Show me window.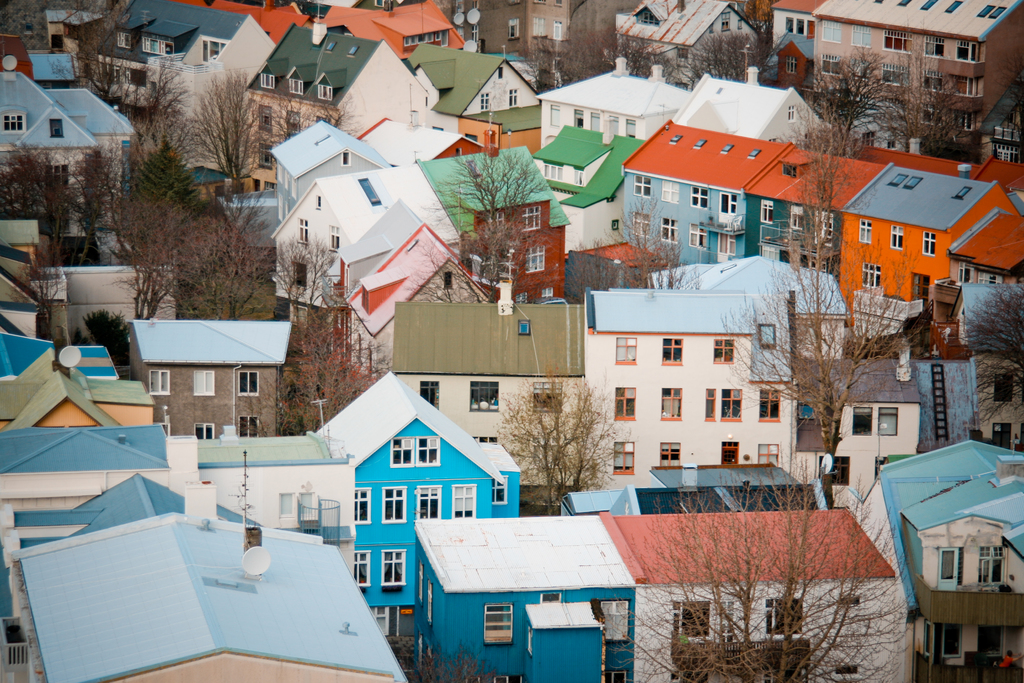
window is here: (922,0,940,12).
